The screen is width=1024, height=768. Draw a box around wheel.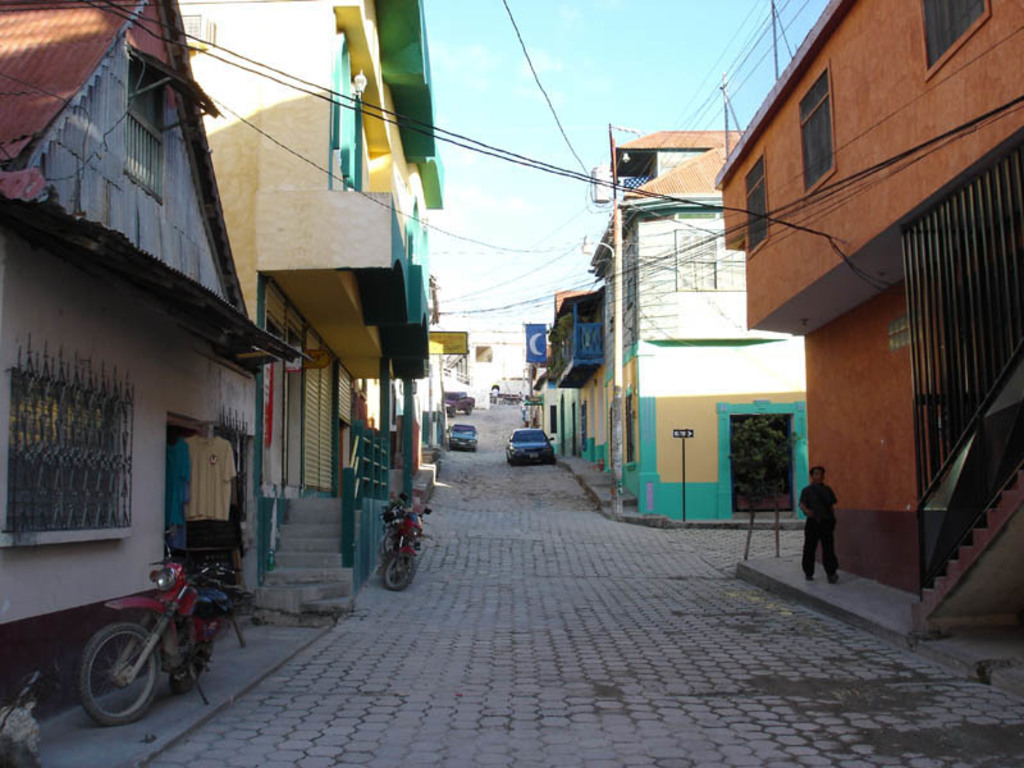
<region>69, 612, 166, 737</region>.
